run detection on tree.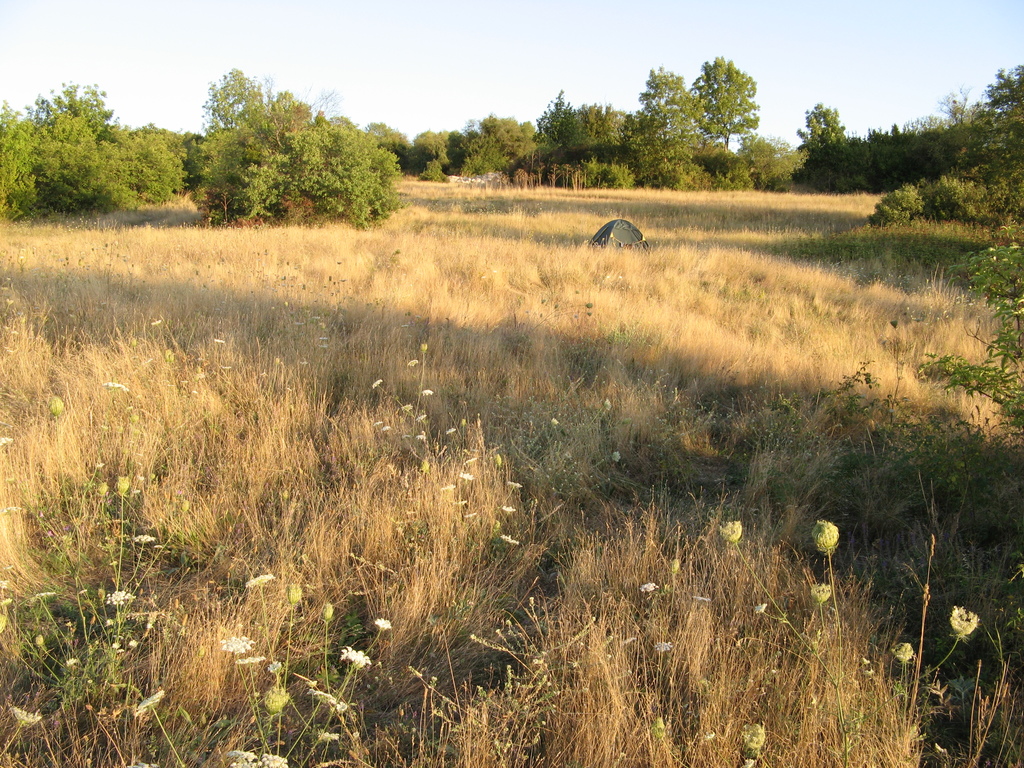
Result: {"left": 0, "top": 79, "right": 195, "bottom": 229}.
